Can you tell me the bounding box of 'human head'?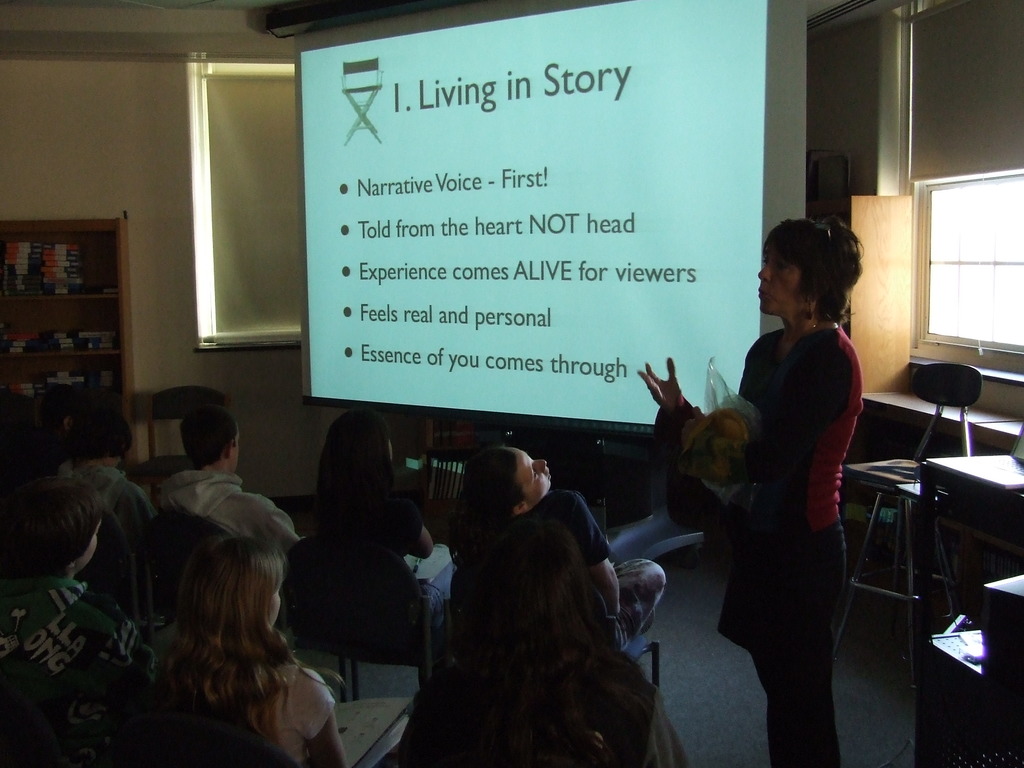
[x1=67, y1=410, x2=137, y2=472].
